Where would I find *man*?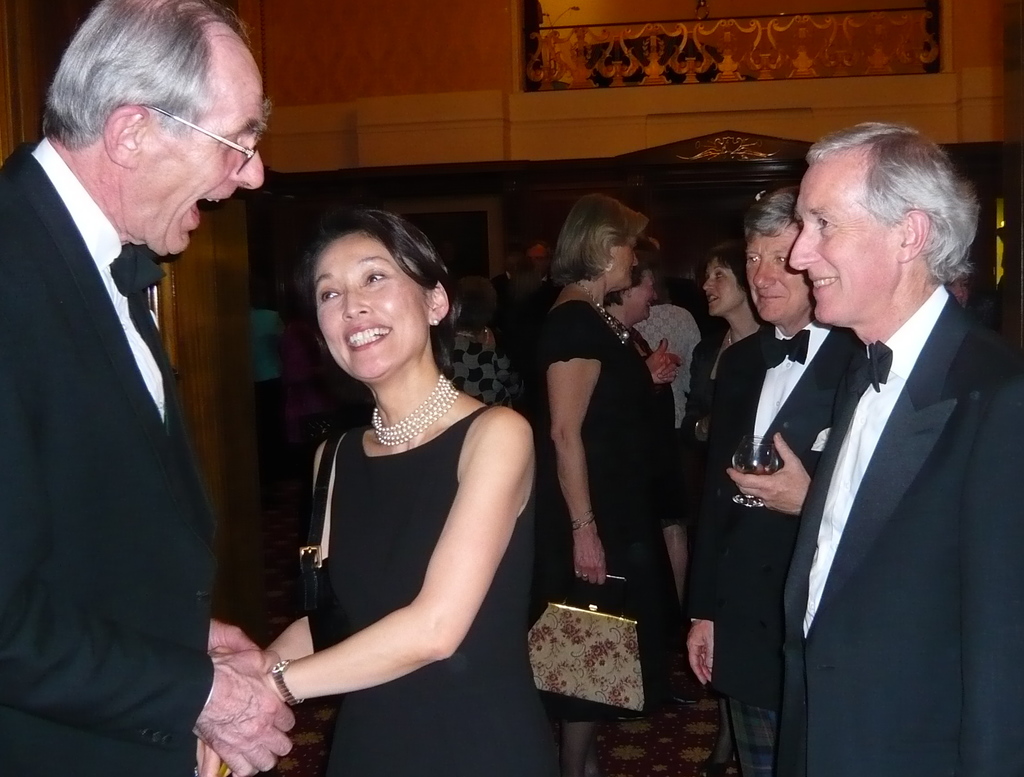
At detection(686, 188, 865, 776).
